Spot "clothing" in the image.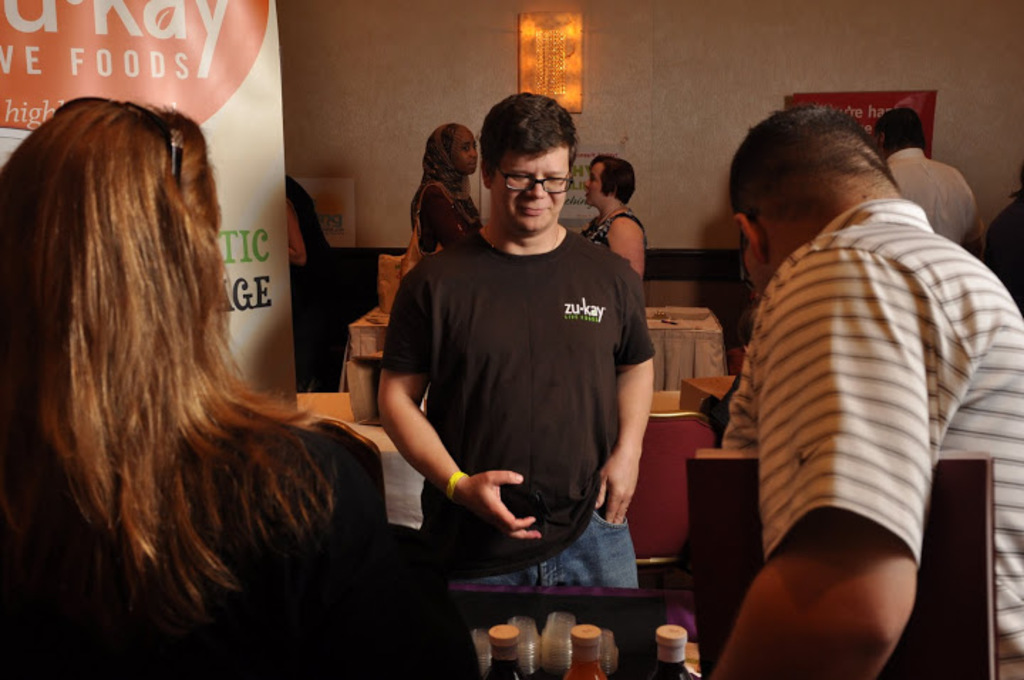
"clothing" found at [391, 166, 664, 585].
